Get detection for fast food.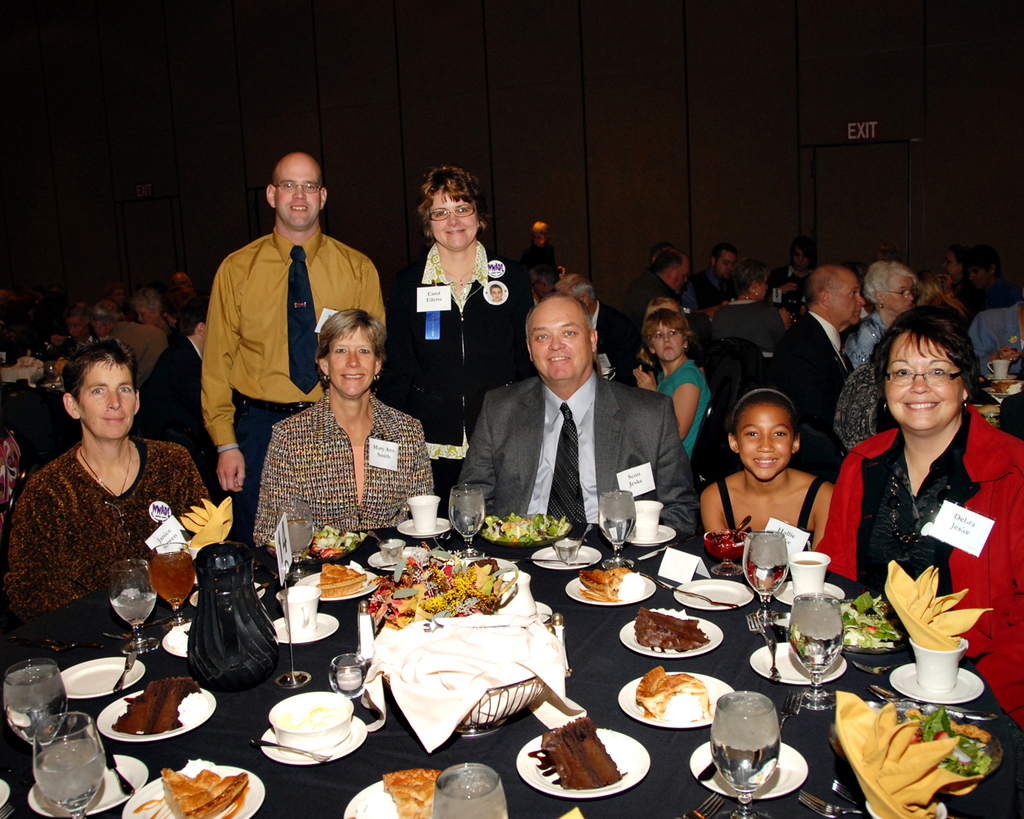
Detection: 633:665:713:726.
